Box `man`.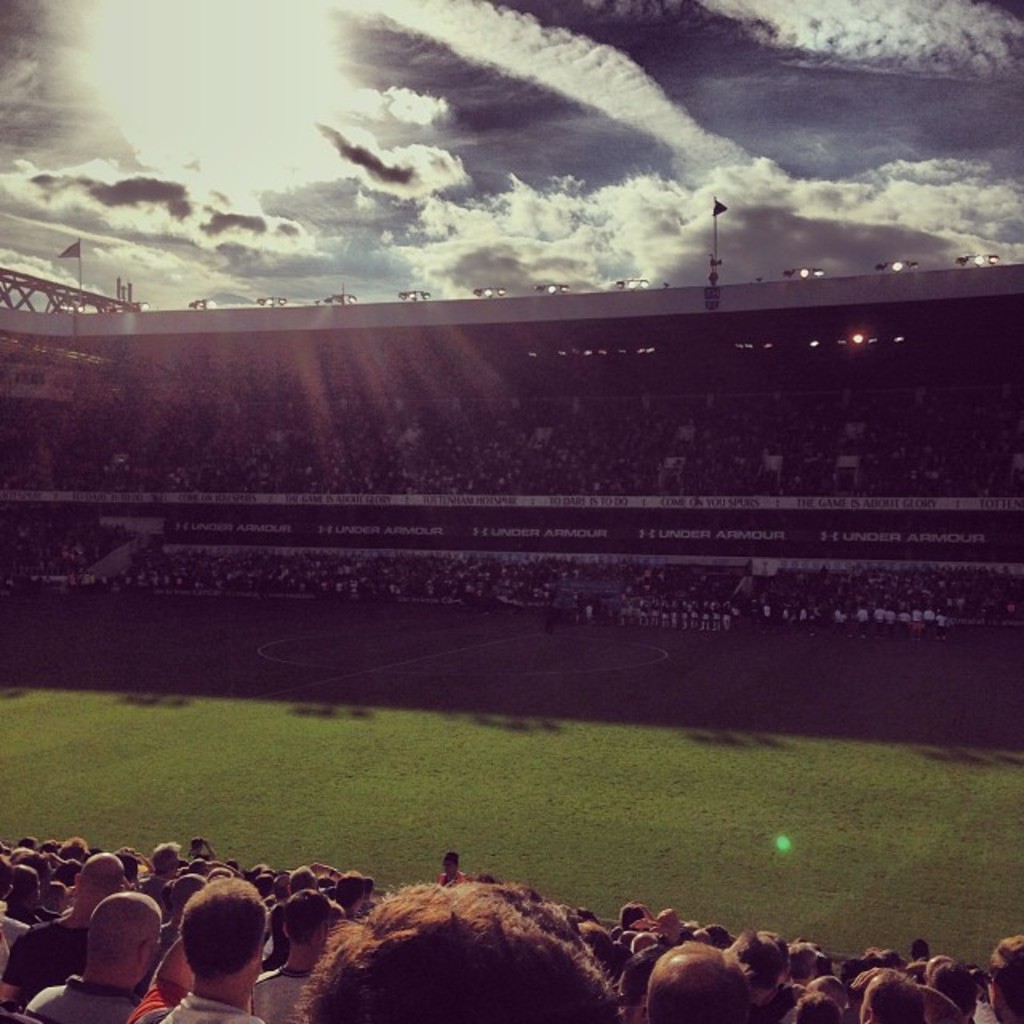
885,606,891,627.
